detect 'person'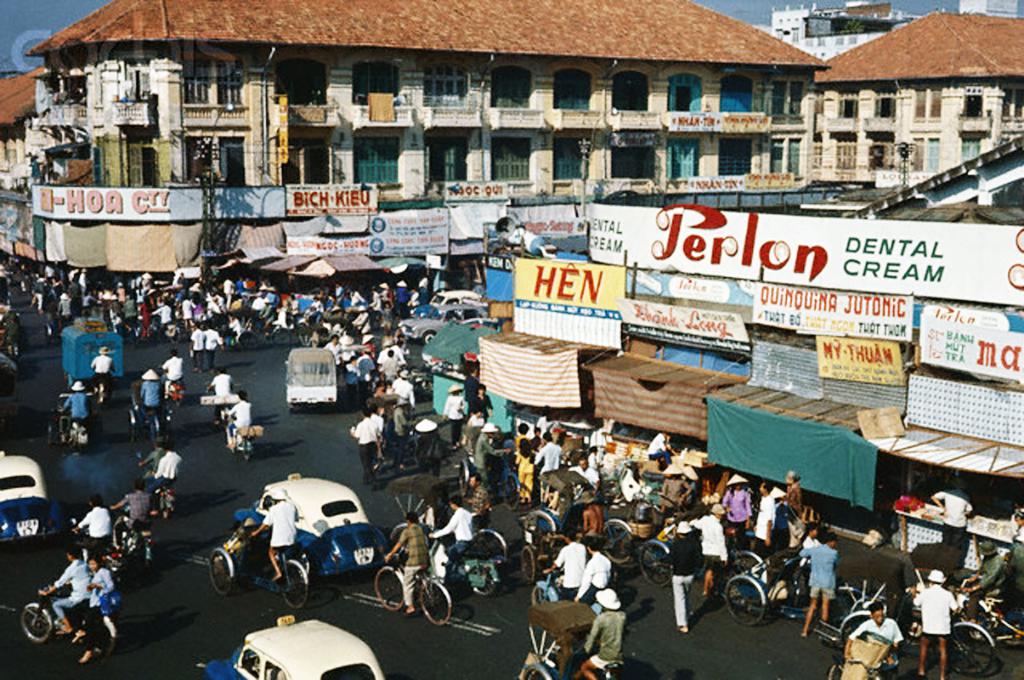
pyautogui.locateOnScreen(476, 382, 492, 424)
